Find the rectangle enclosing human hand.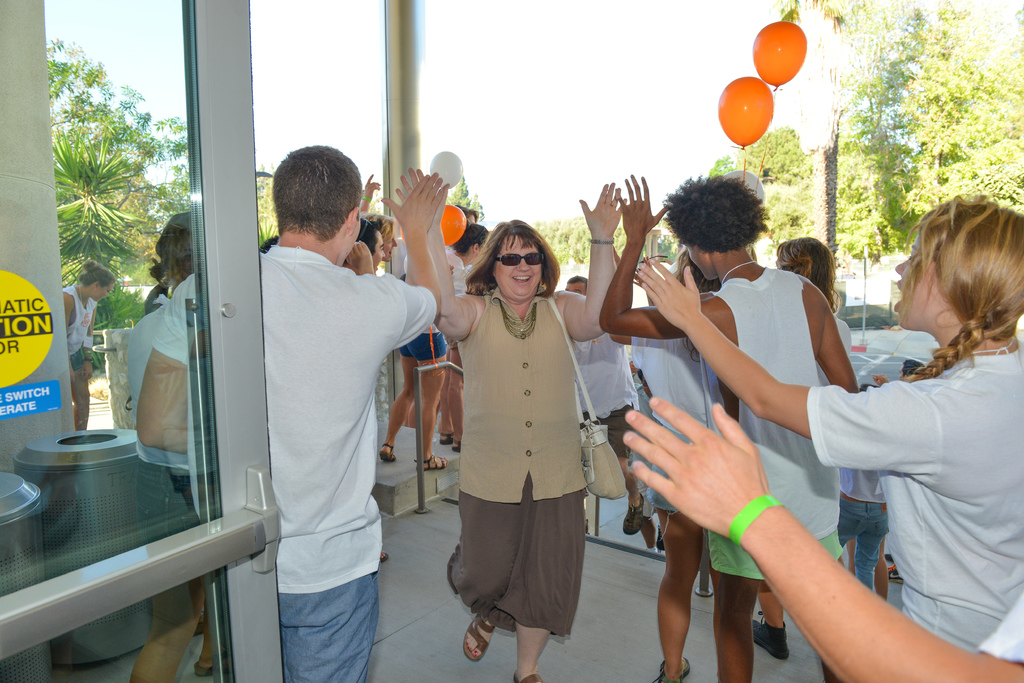
bbox=(634, 255, 709, 333).
